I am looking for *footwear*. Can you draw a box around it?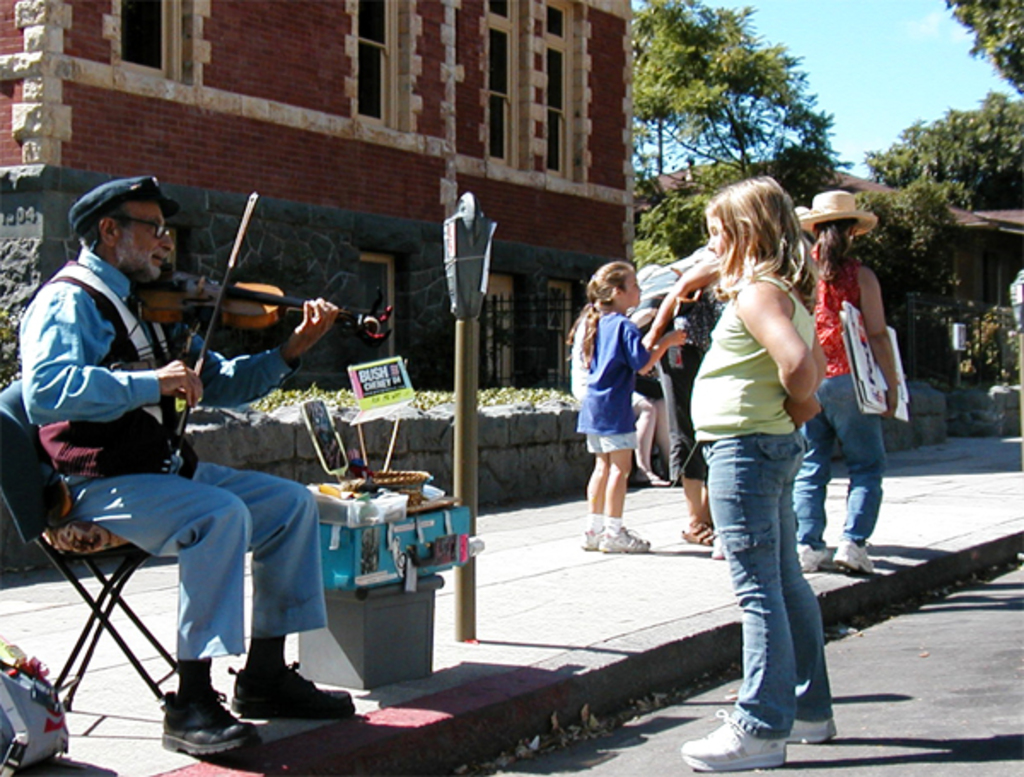
Sure, the bounding box is locate(678, 709, 794, 772).
